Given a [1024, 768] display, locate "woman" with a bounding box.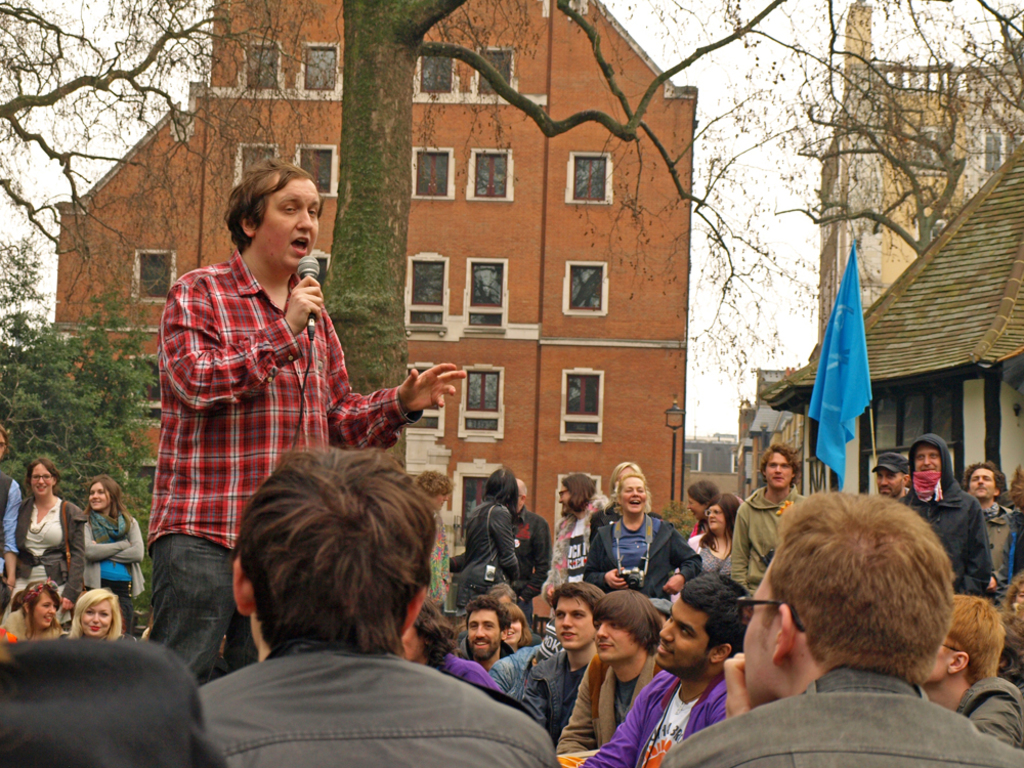
Located: select_region(8, 454, 88, 594).
